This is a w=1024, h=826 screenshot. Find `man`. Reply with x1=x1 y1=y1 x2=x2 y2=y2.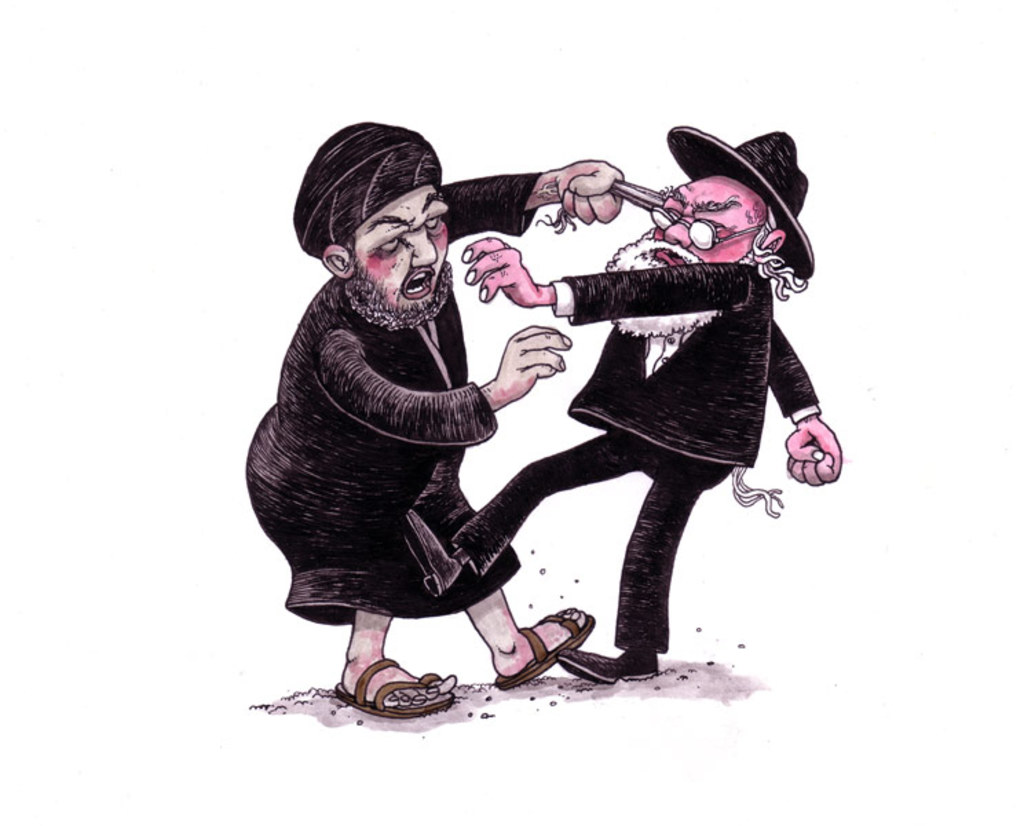
x1=252 y1=139 x2=585 y2=713.
